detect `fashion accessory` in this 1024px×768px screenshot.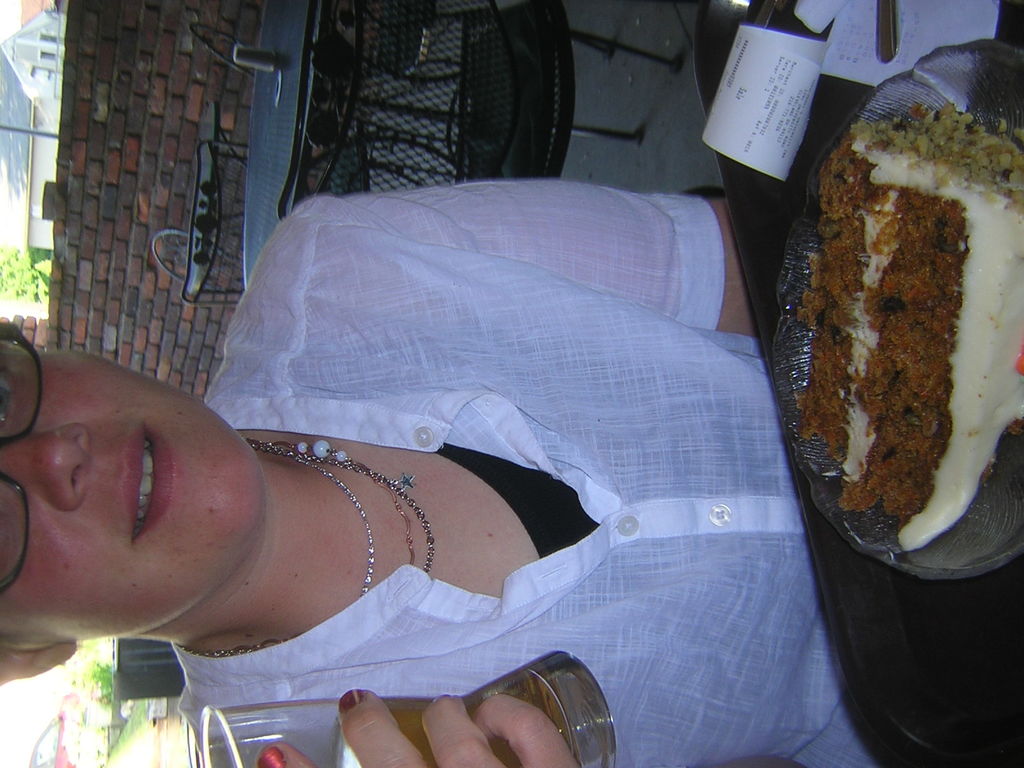
Detection: bbox(187, 437, 433, 648).
